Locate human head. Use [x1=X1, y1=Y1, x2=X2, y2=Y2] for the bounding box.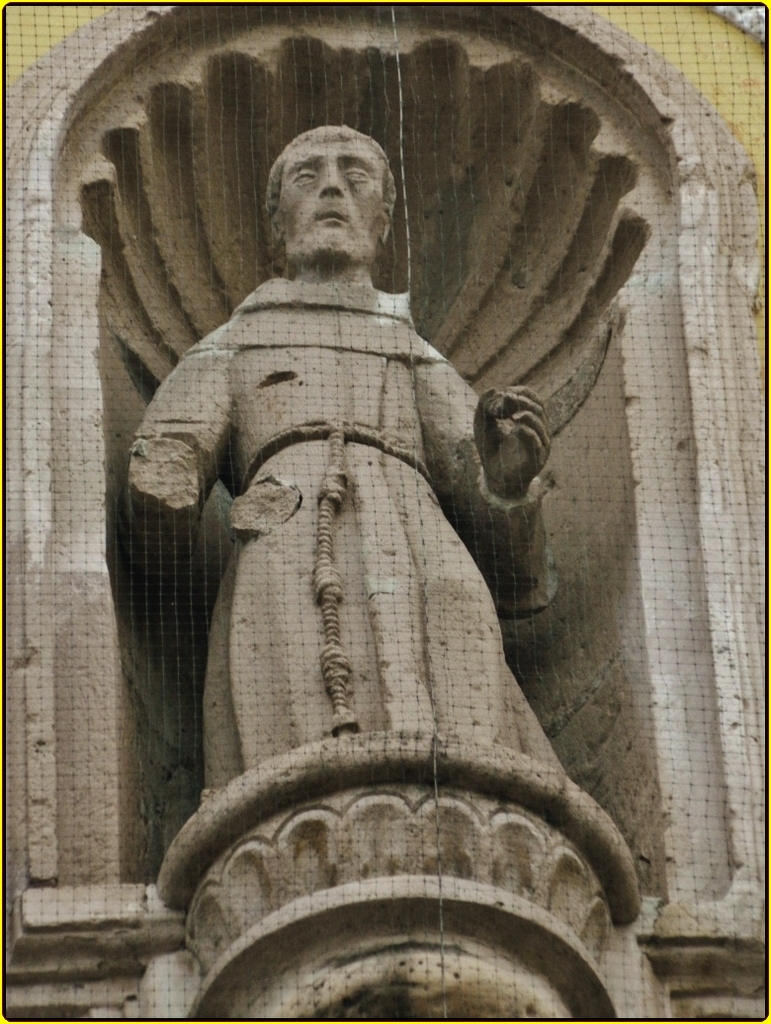
[x1=253, y1=105, x2=397, y2=267].
